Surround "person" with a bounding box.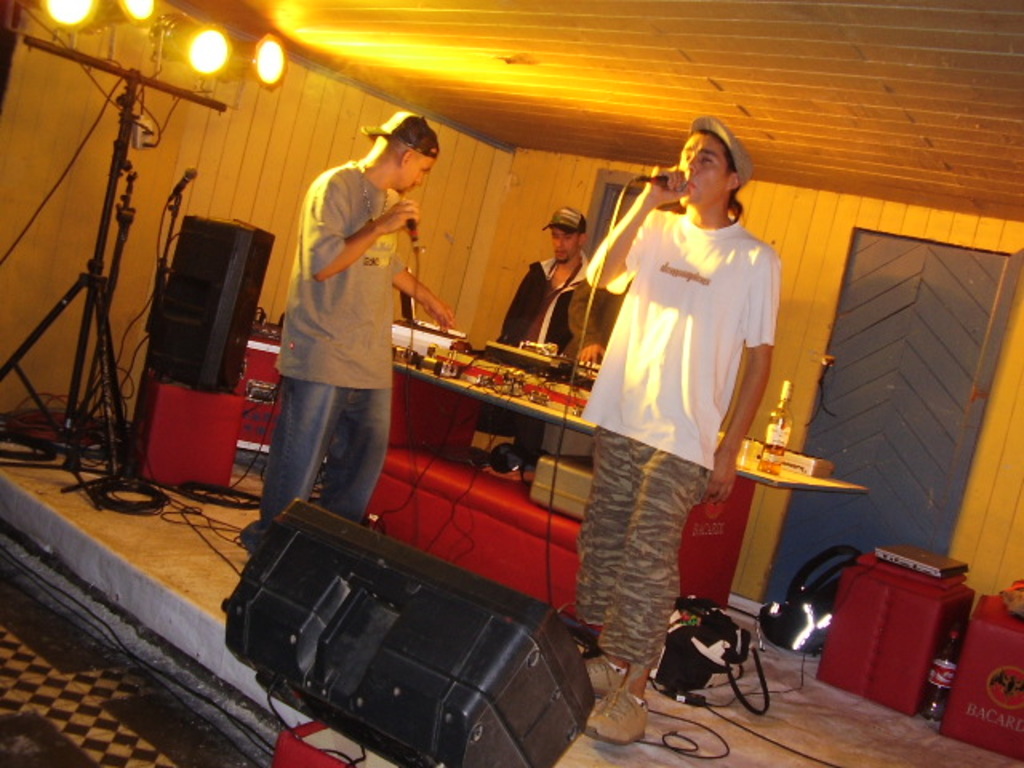
BBox(227, 109, 467, 608).
